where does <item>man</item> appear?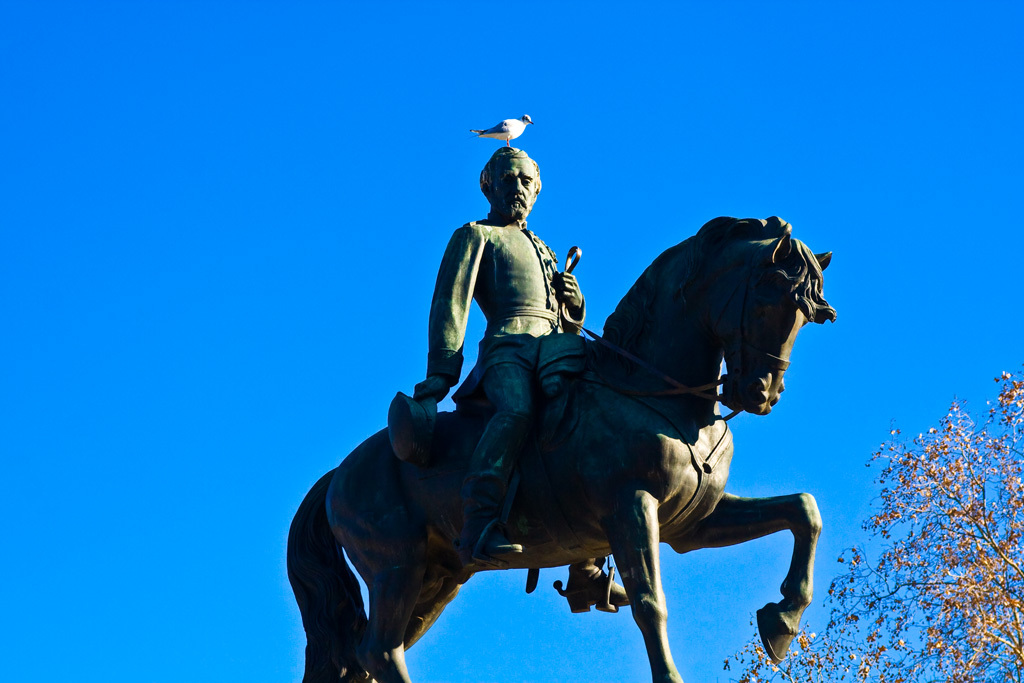
Appears at <box>413,141,603,628</box>.
